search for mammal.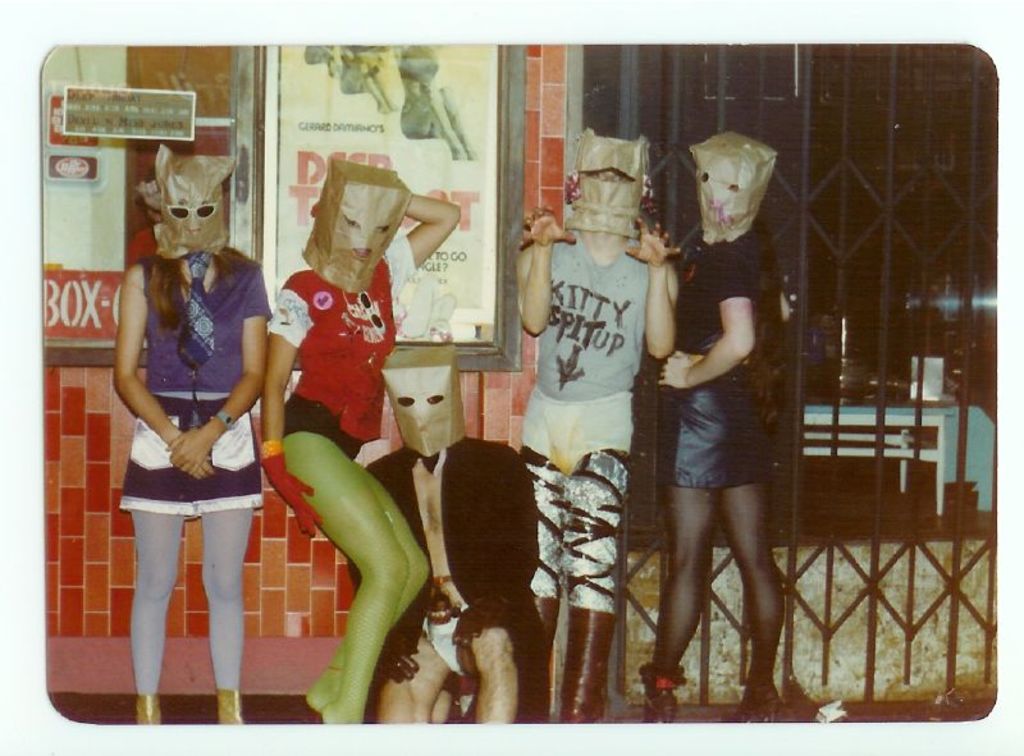
Found at rect(349, 340, 543, 729).
